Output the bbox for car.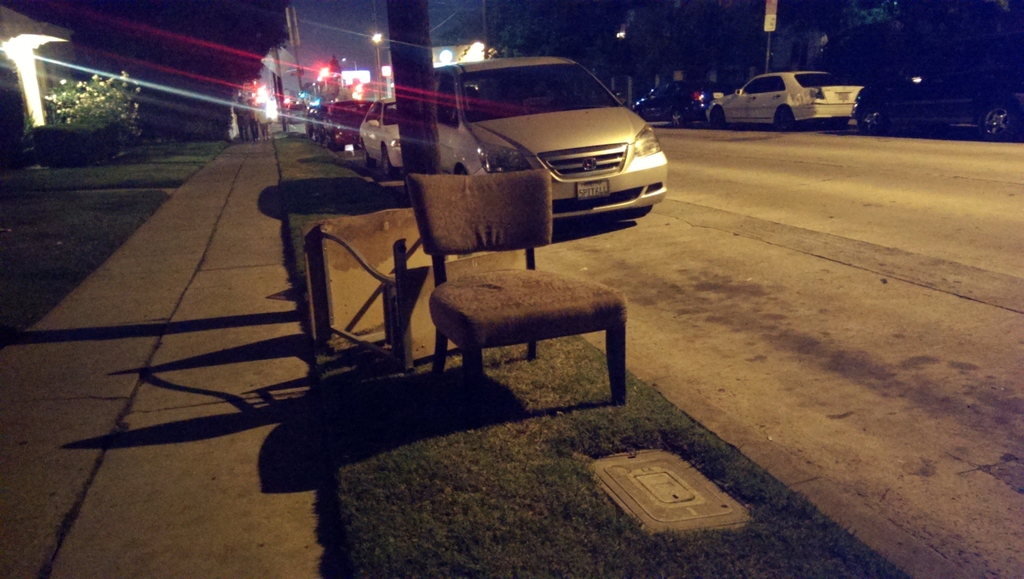
pyautogui.locateOnScreen(303, 105, 321, 142).
